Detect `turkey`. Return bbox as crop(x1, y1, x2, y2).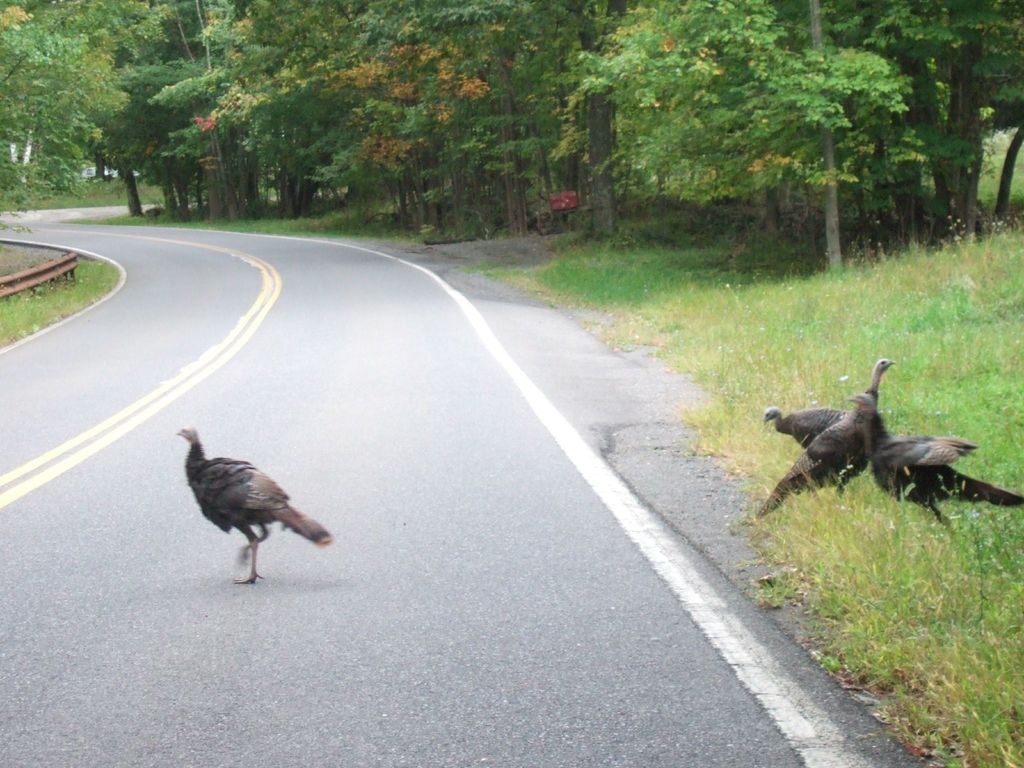
crop(762, 404, 851, 448).
